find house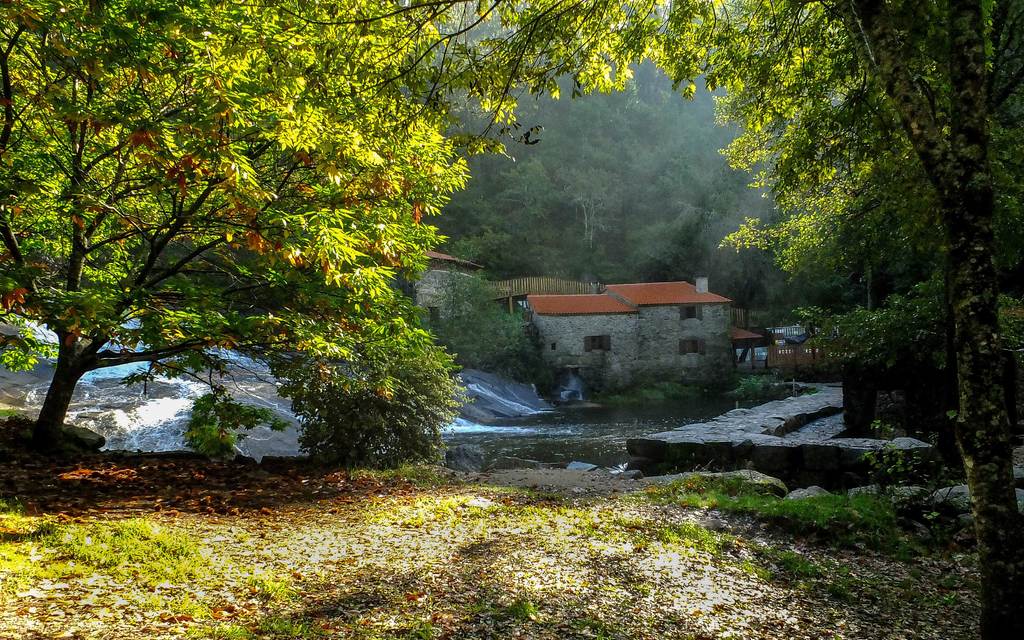
[x1=762, y1=321, x2=849, y2=378]
